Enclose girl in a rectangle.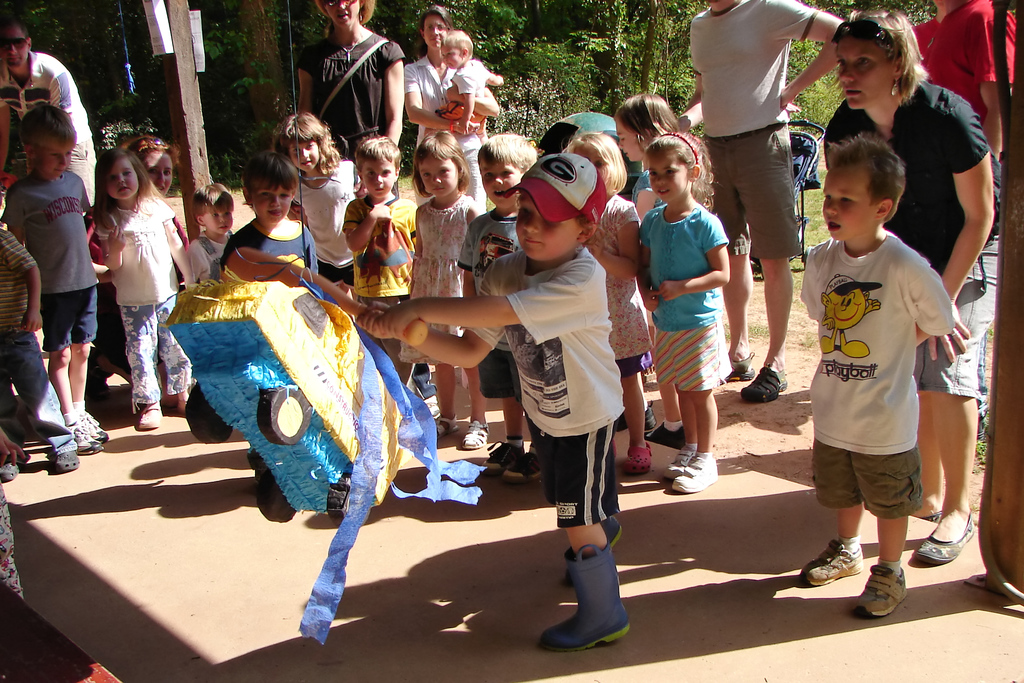
{"x1": 637, "y1": 125, "x2": 732, "y2": 493}.
